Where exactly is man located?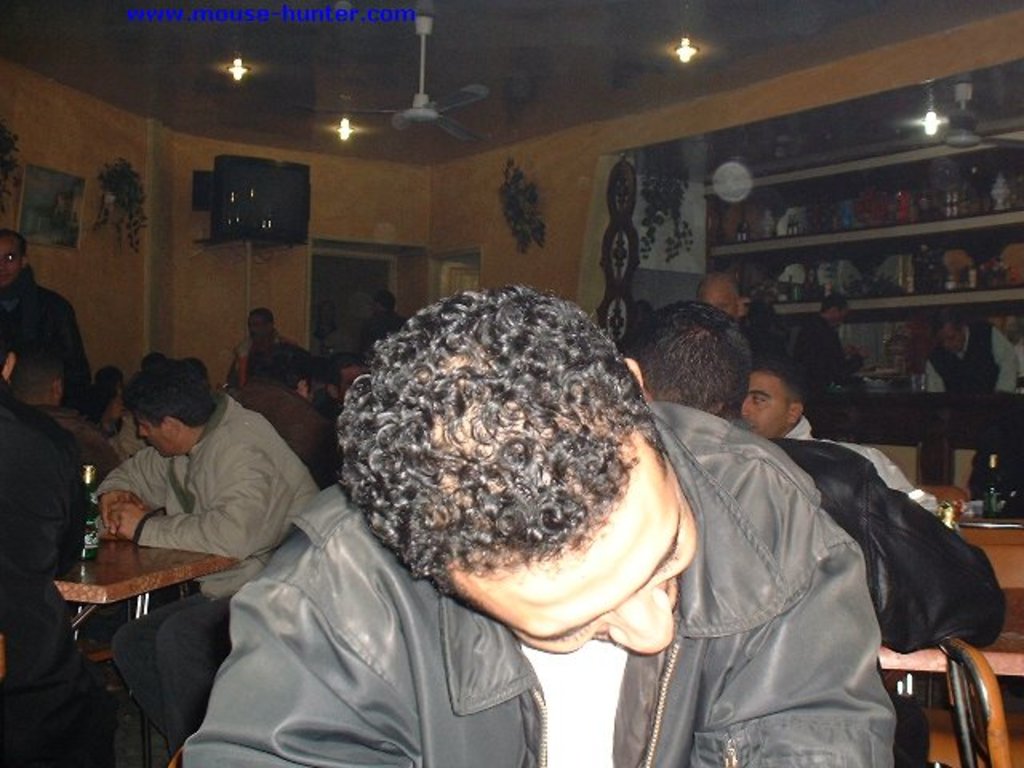
Its bounding box is {"left": 741, "top": 365, "right": 922, "bottom": 498}.
